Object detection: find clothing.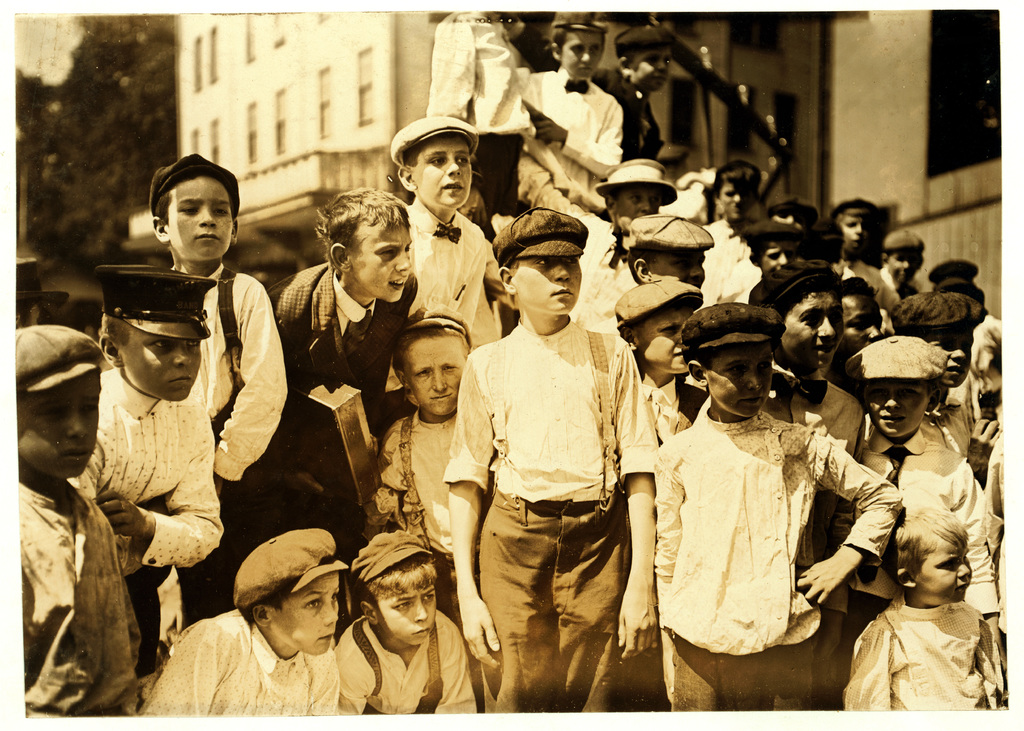
crop(65, 367, 220, 570).
